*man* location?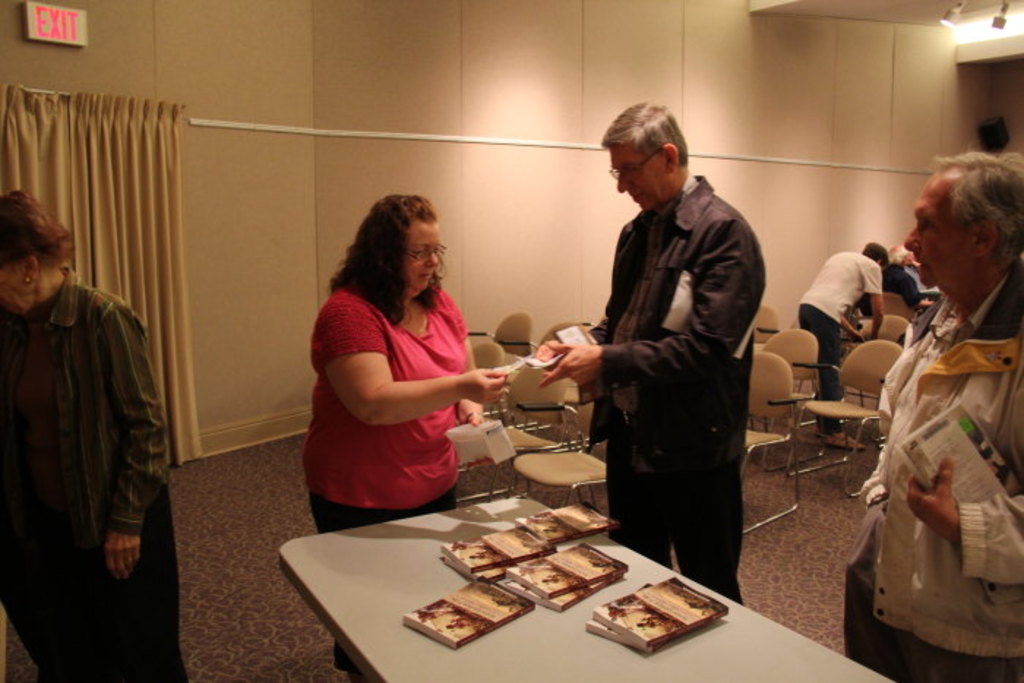
rect(844, 135, 1023, 682)
